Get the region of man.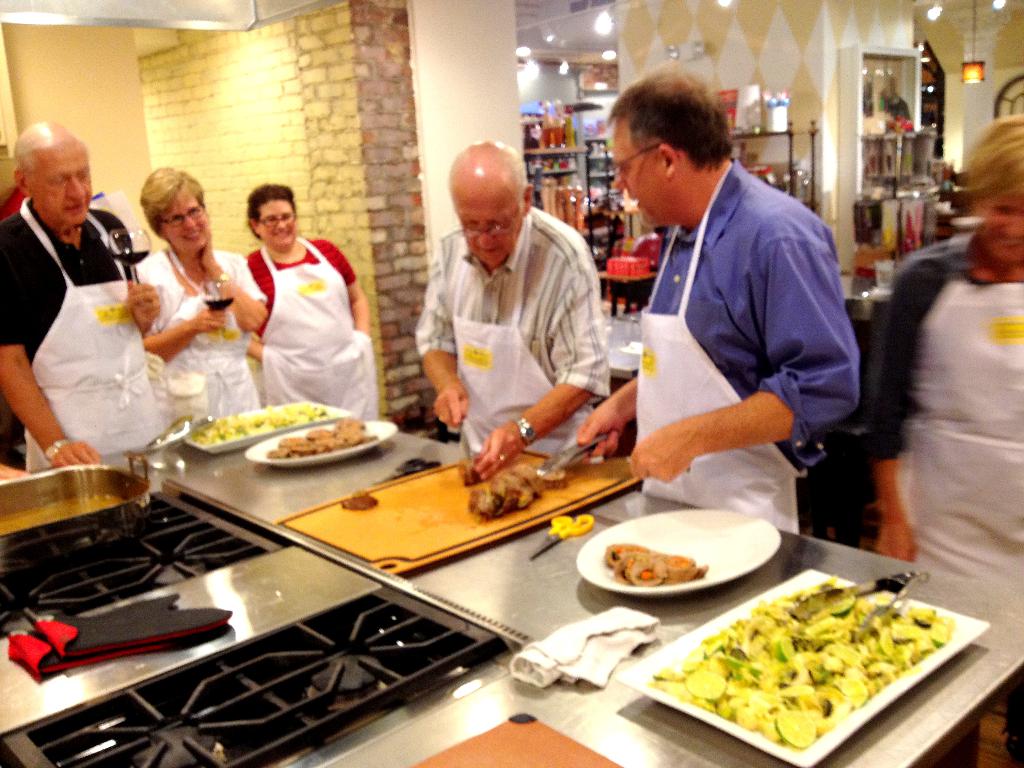
detection(0, 123, 164, 470).
